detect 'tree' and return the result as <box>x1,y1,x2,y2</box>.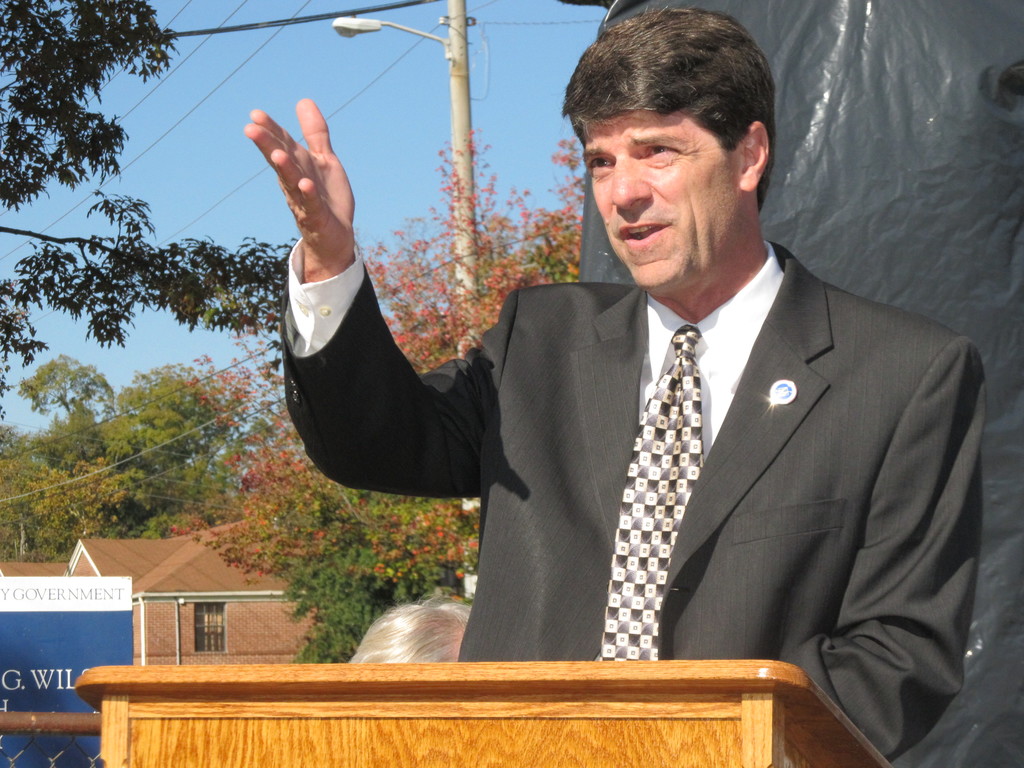
<box>0,0,305,453</box>.
